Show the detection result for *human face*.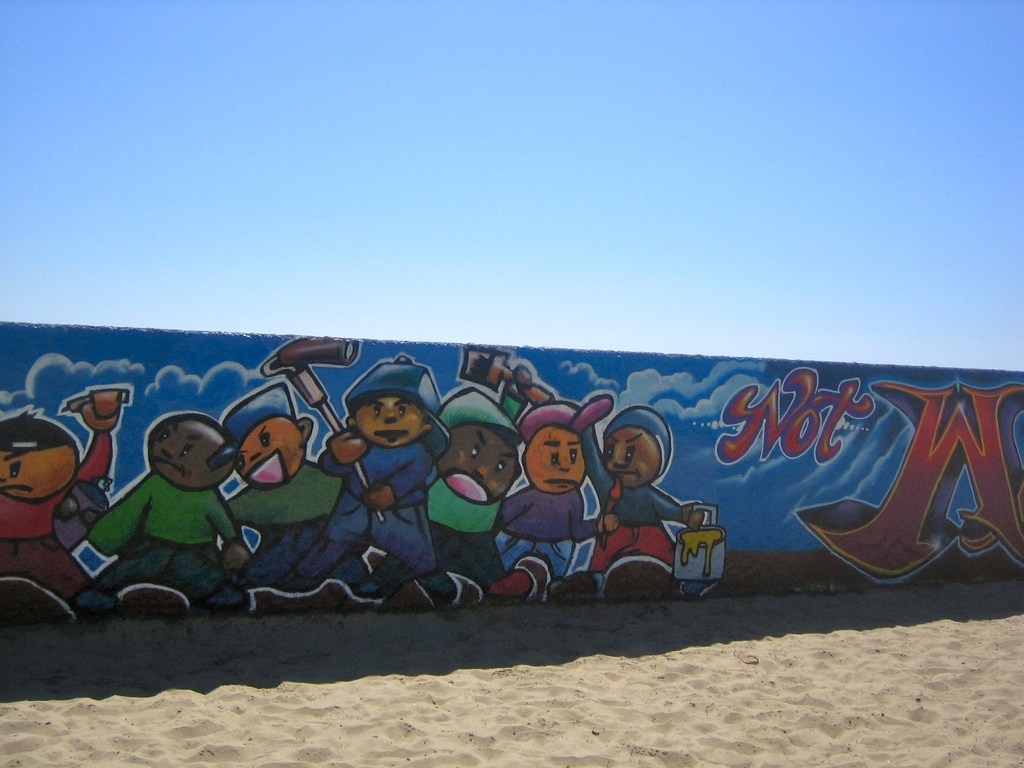
{"left": 520, "top": 426, "right": 587, "bottom": 492}.
